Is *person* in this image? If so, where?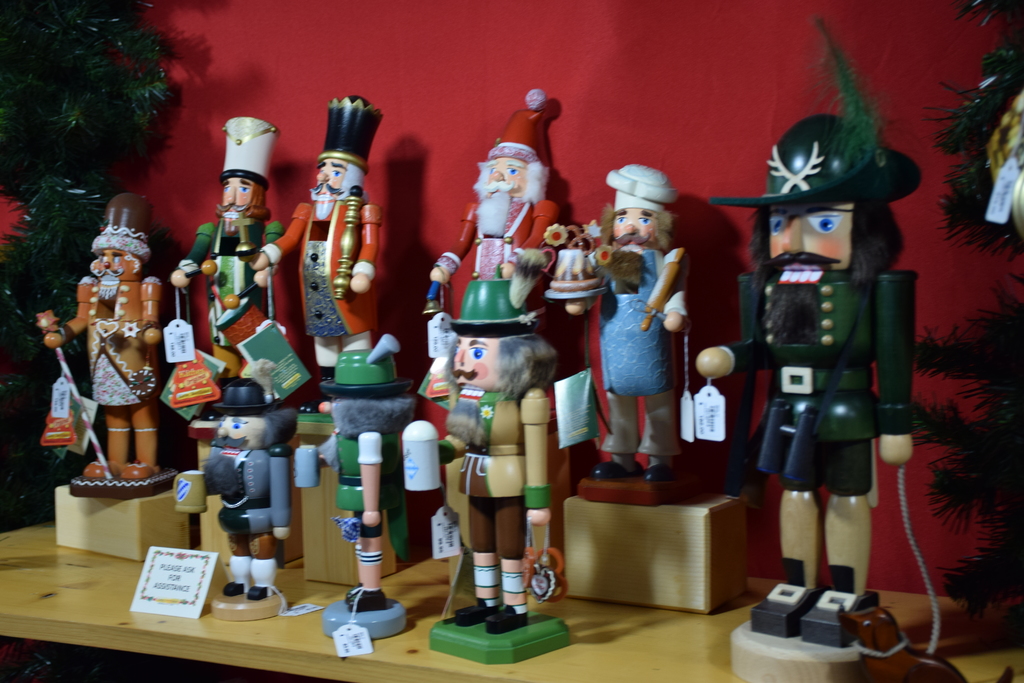
Yes, at Rect(735, 70, 930, 661).
